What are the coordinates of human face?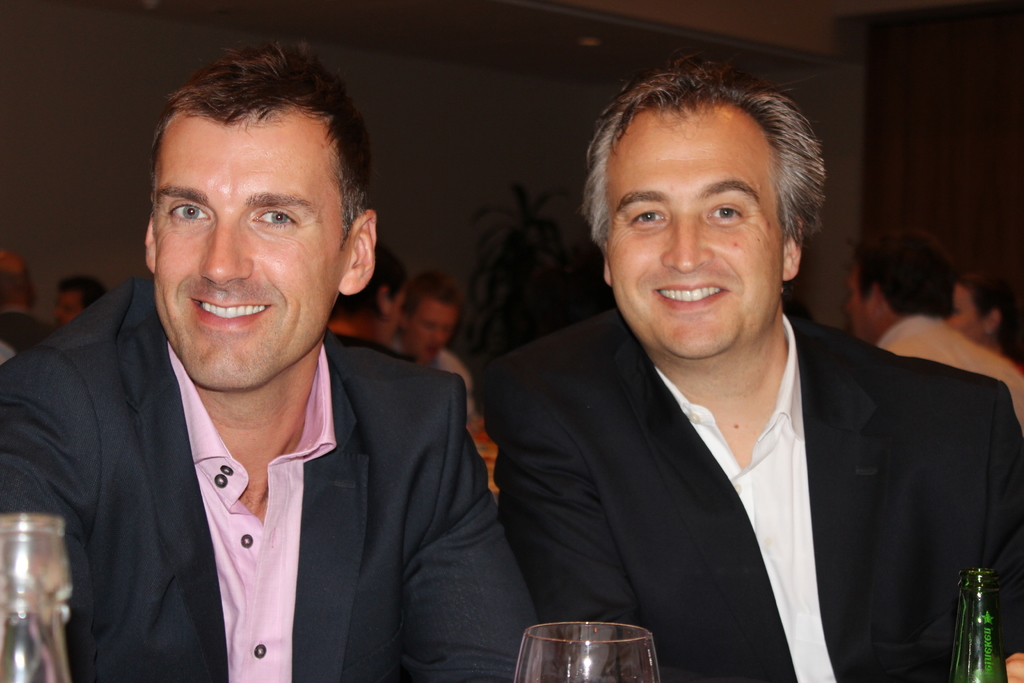
l=404, t=298, r=460, b=367.
